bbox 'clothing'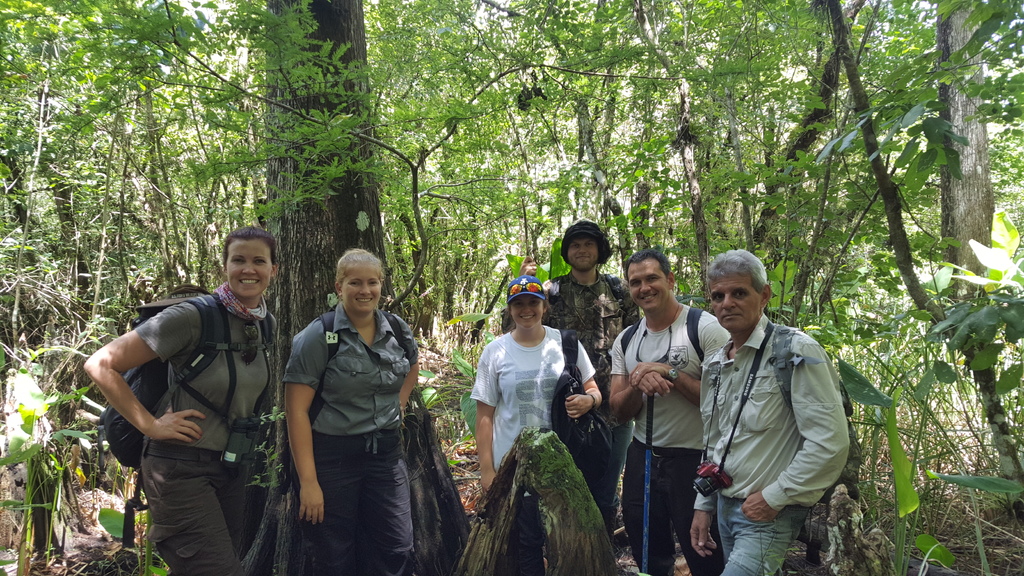
x1=605, y1=305, x2=726, y2=575
